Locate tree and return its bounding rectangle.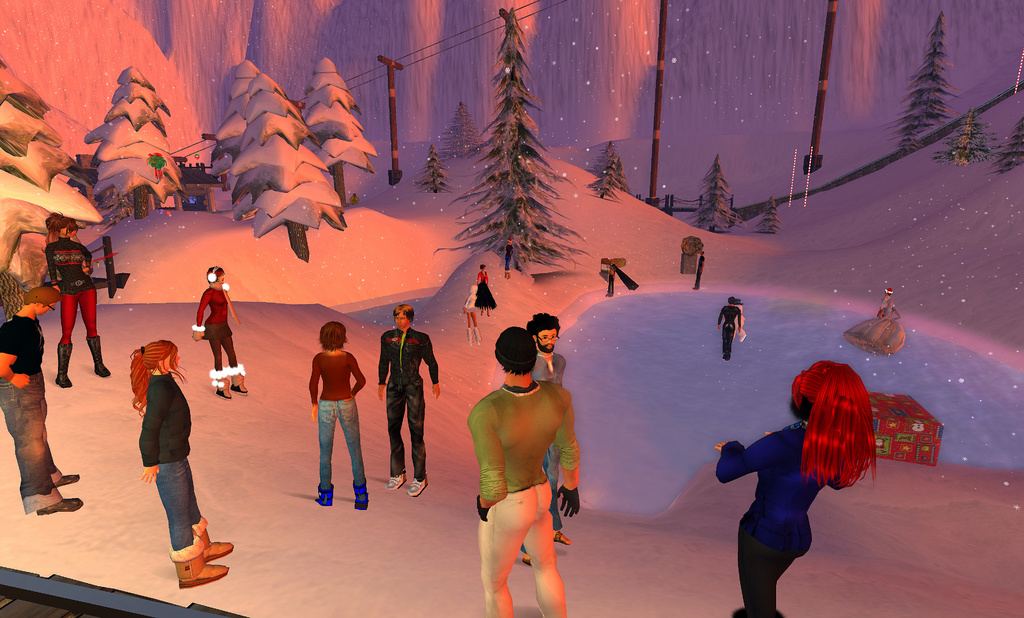
bbox=(945, 120, 995, 166).
